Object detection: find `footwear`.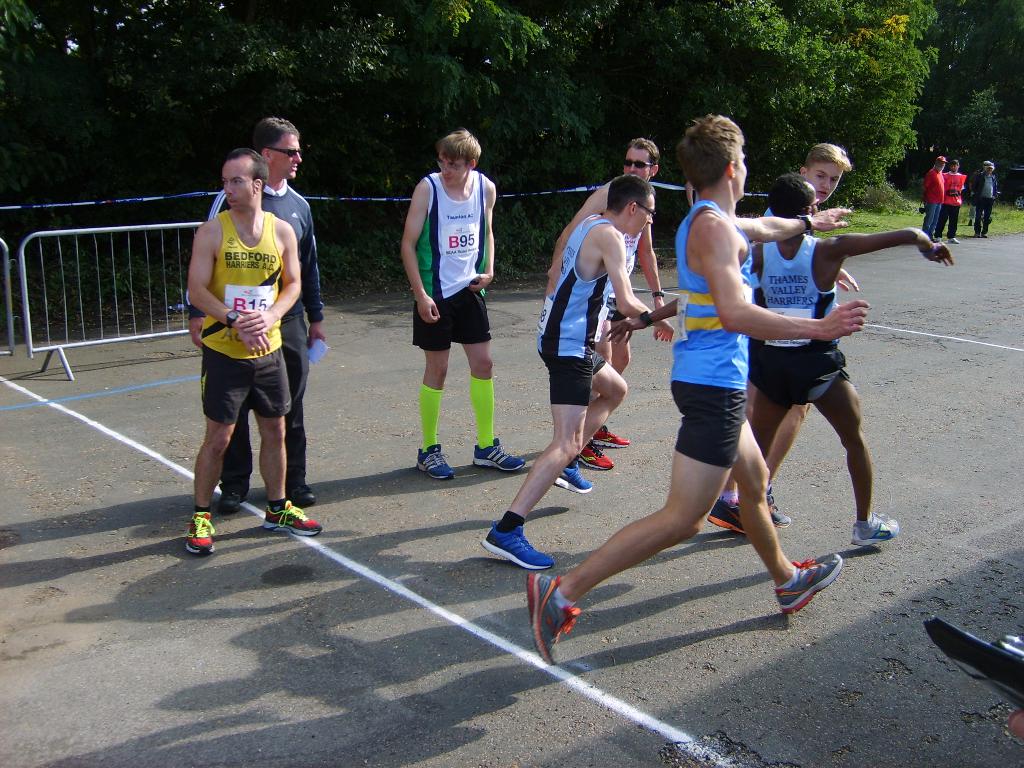
223,490,245,514.
